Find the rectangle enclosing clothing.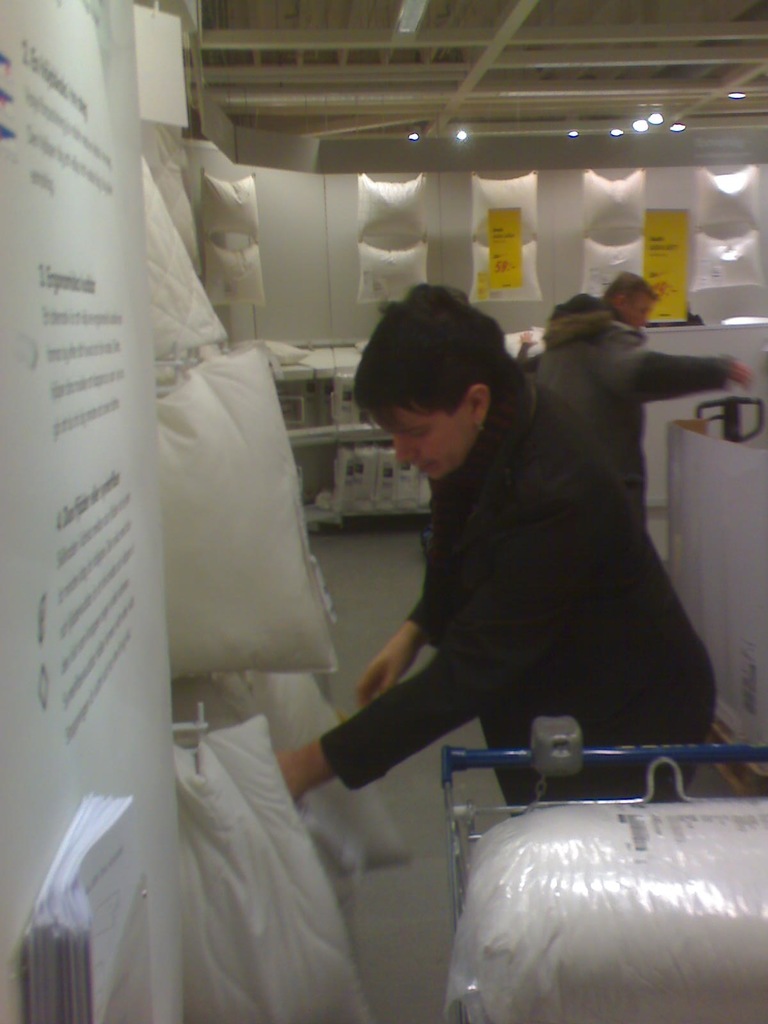
314, 341, 723, 797.
